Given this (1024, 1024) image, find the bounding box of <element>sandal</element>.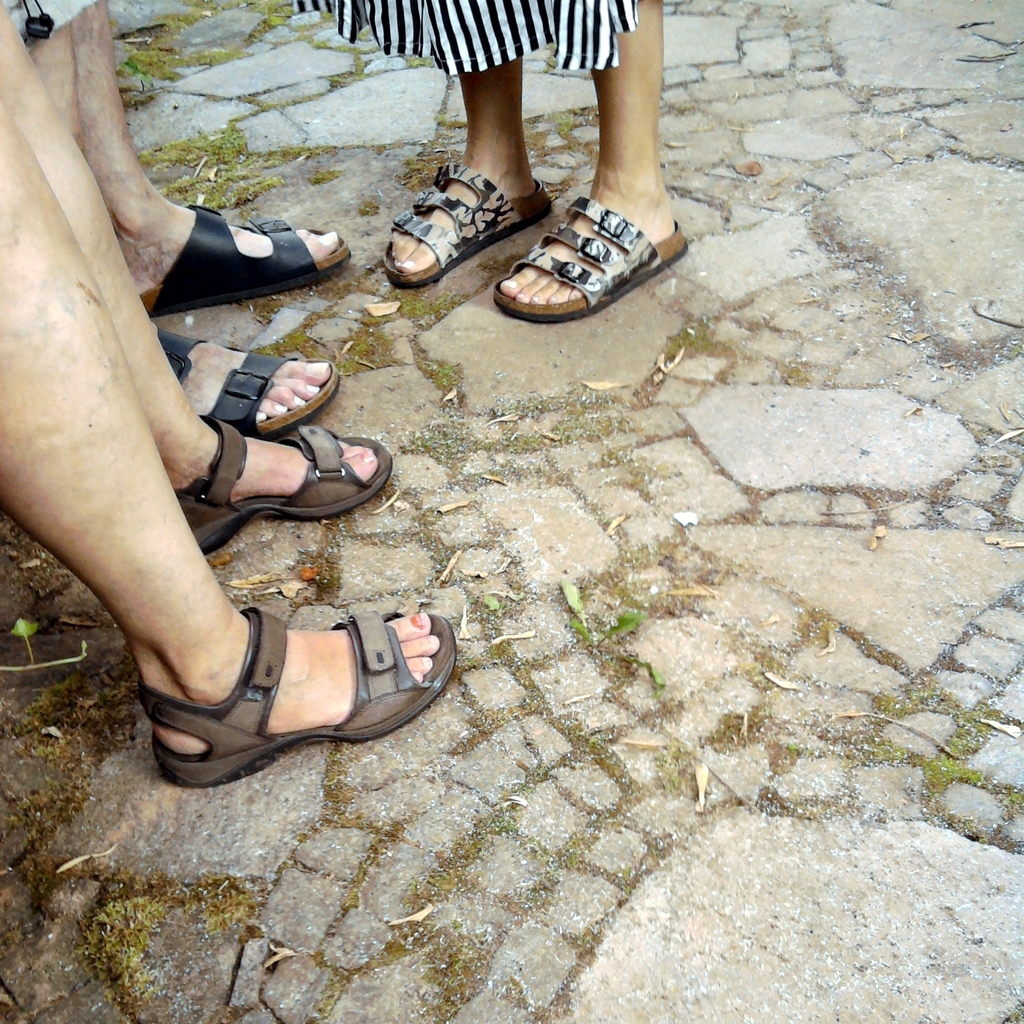
377/156/543/285.
